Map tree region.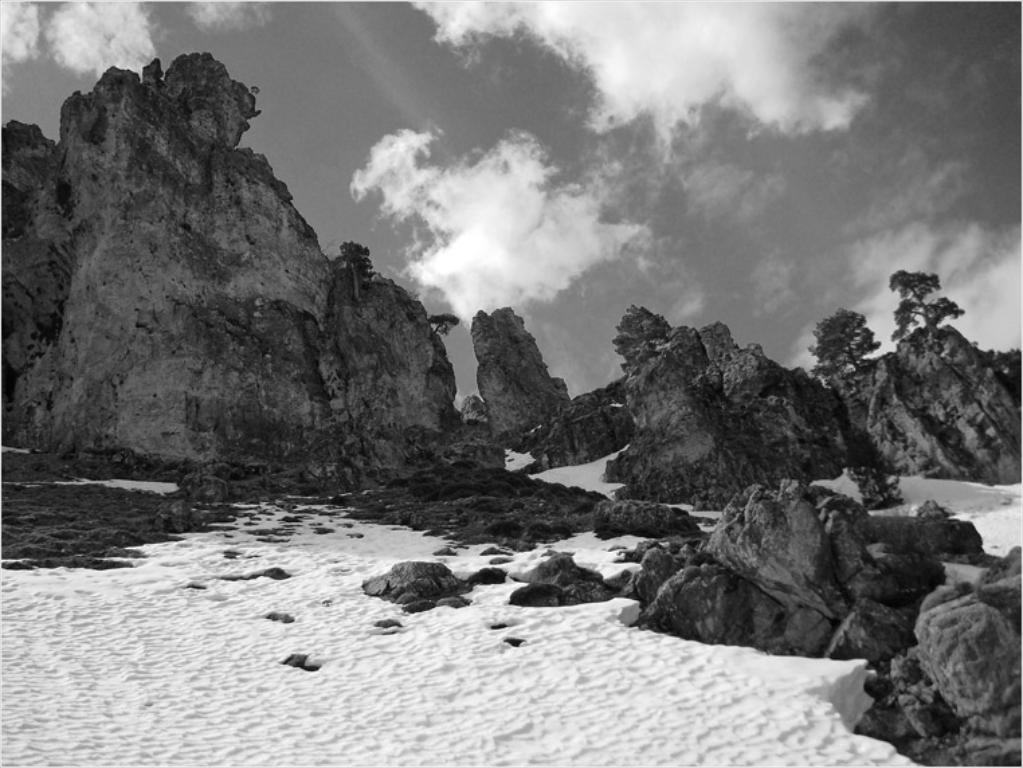
Mapped to <box>610,302,674,369</box>.
